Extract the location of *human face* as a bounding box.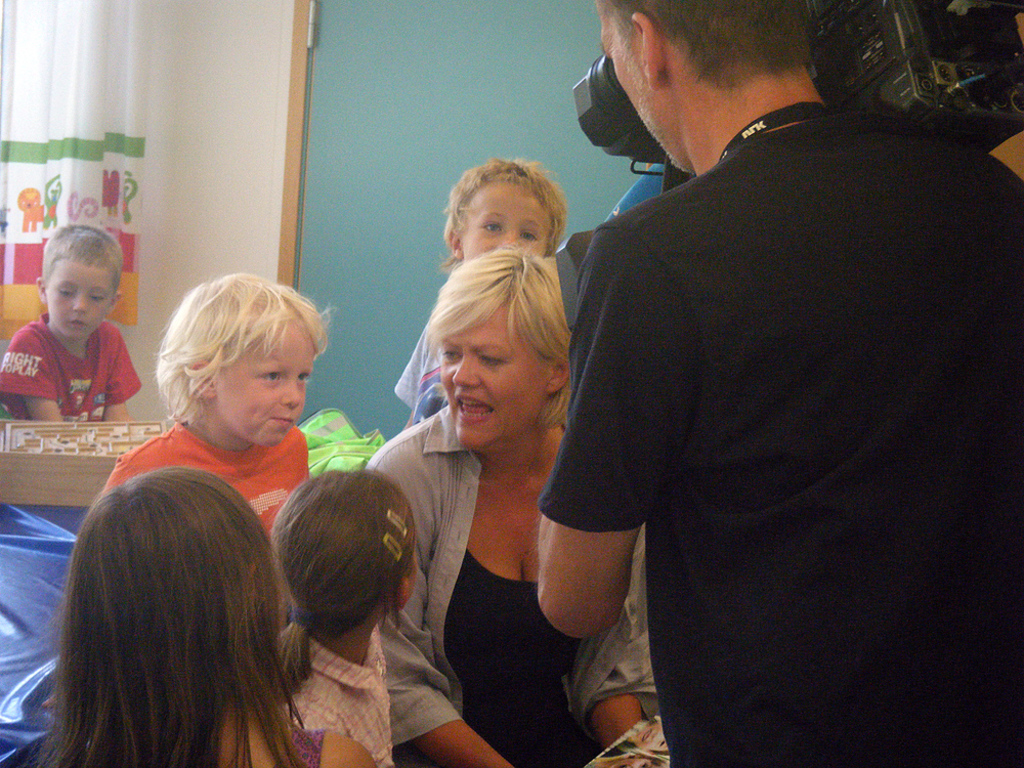
(left=460, top=182, right=549, bottom=261).
